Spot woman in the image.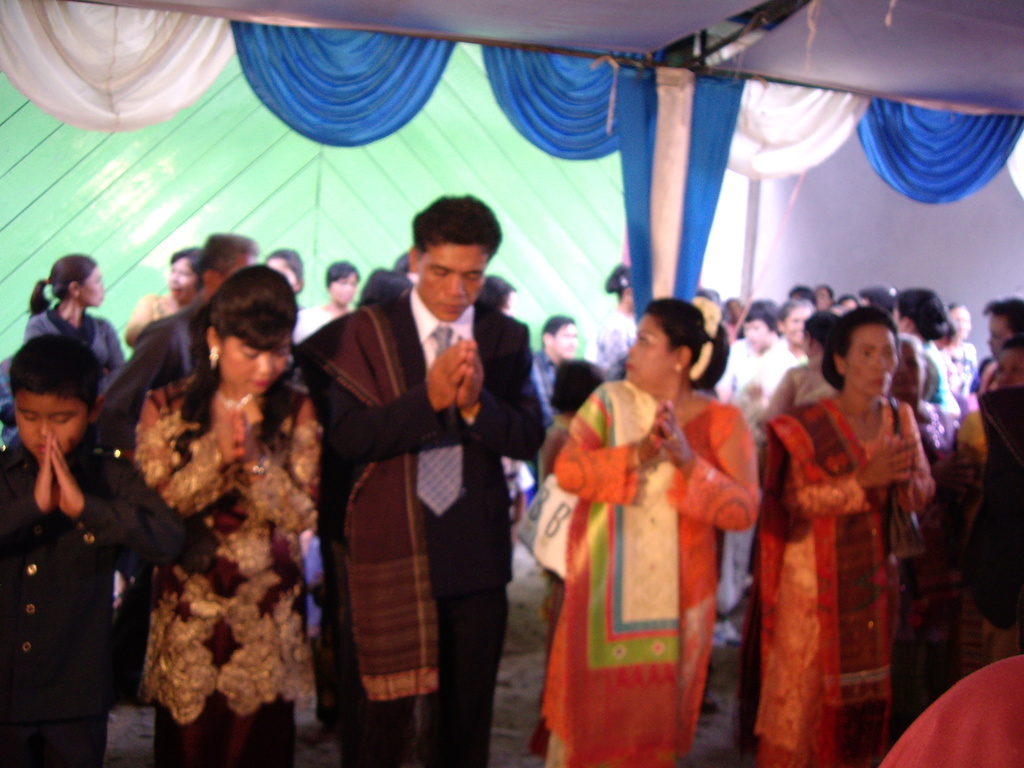
woman found at region(22, 252, 127, 372).
